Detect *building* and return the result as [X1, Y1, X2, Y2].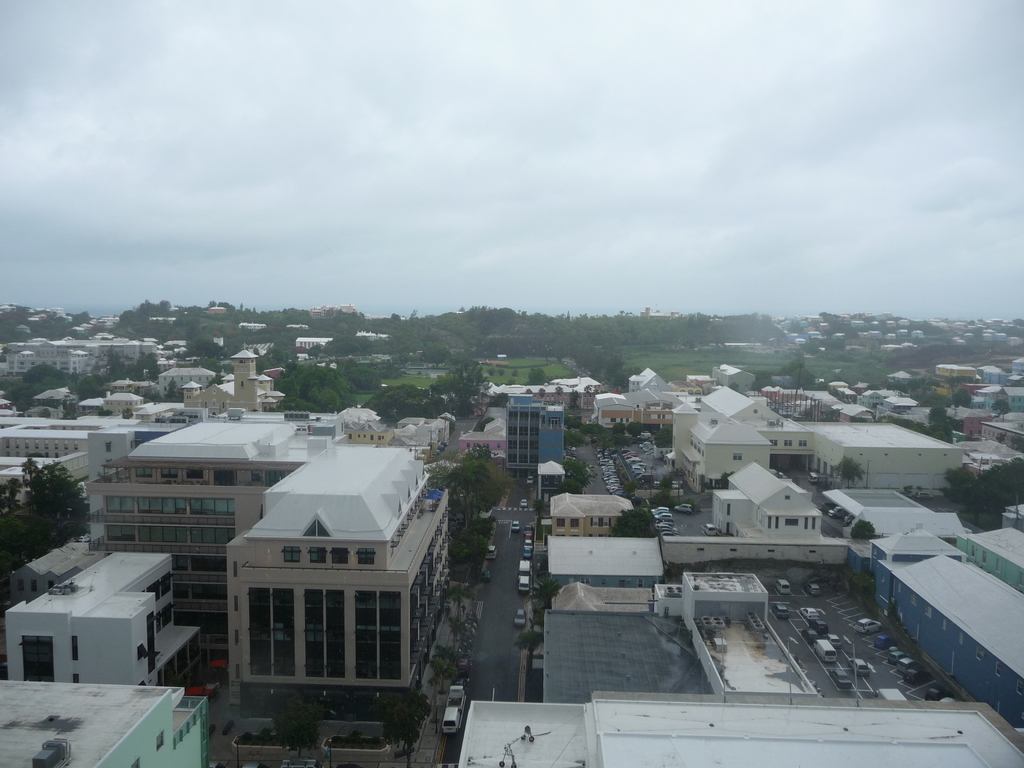
[447, 569, 1023, 767].
